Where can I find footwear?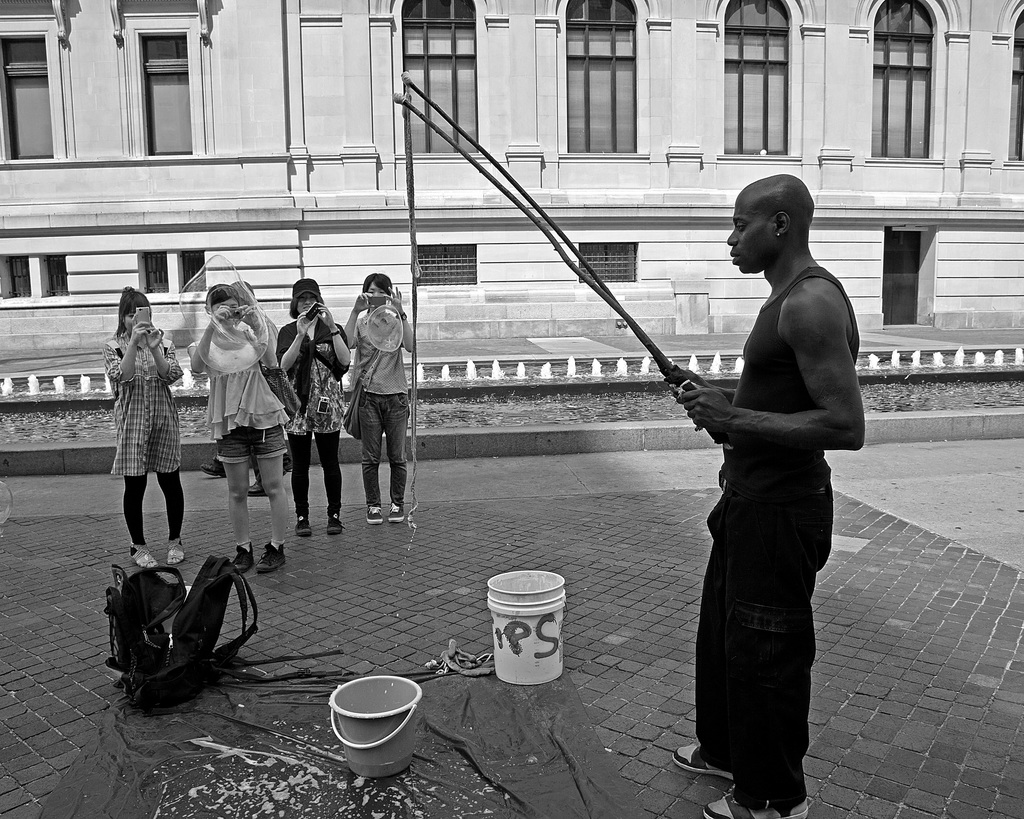
You can find it at box=[291, 518, 312, 533].
